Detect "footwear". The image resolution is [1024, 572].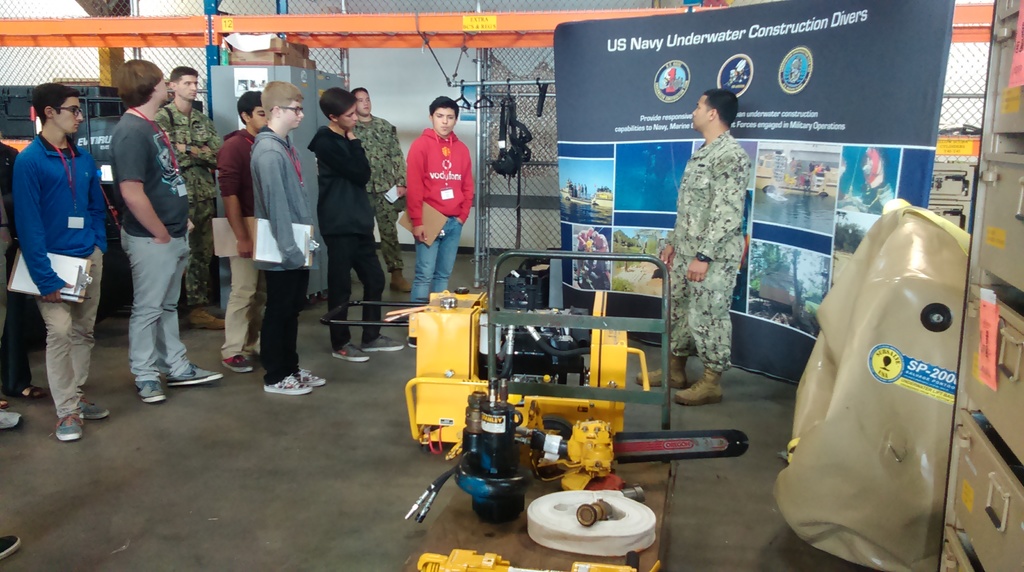
187,308,222,332.
